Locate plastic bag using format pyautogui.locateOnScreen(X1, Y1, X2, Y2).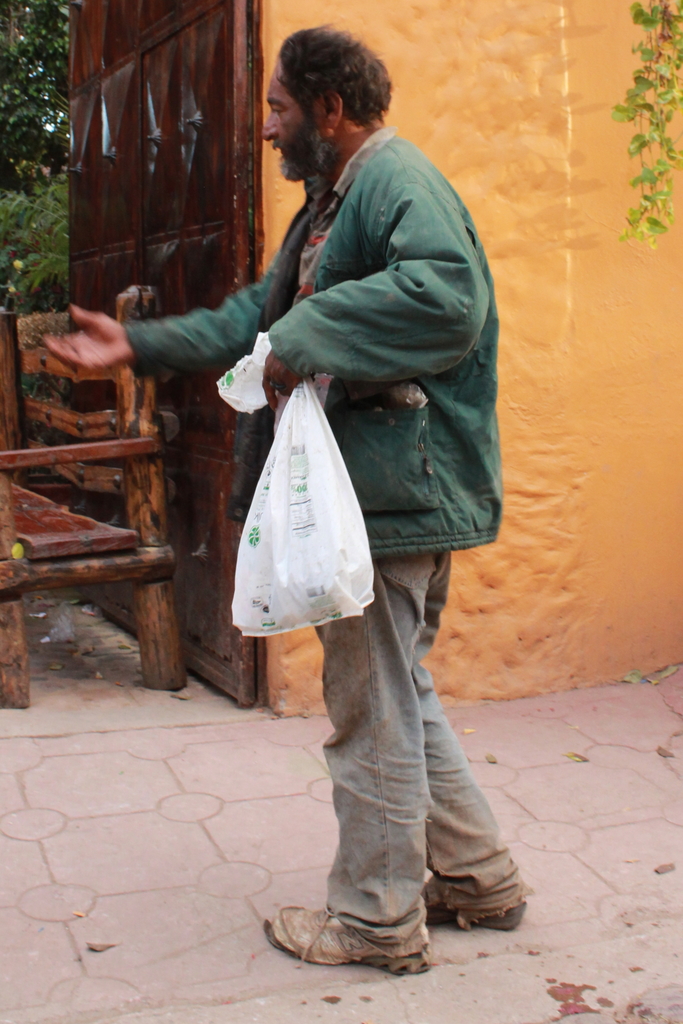
pyautogui.locateOnScreen(210, 323, 374, 638).
